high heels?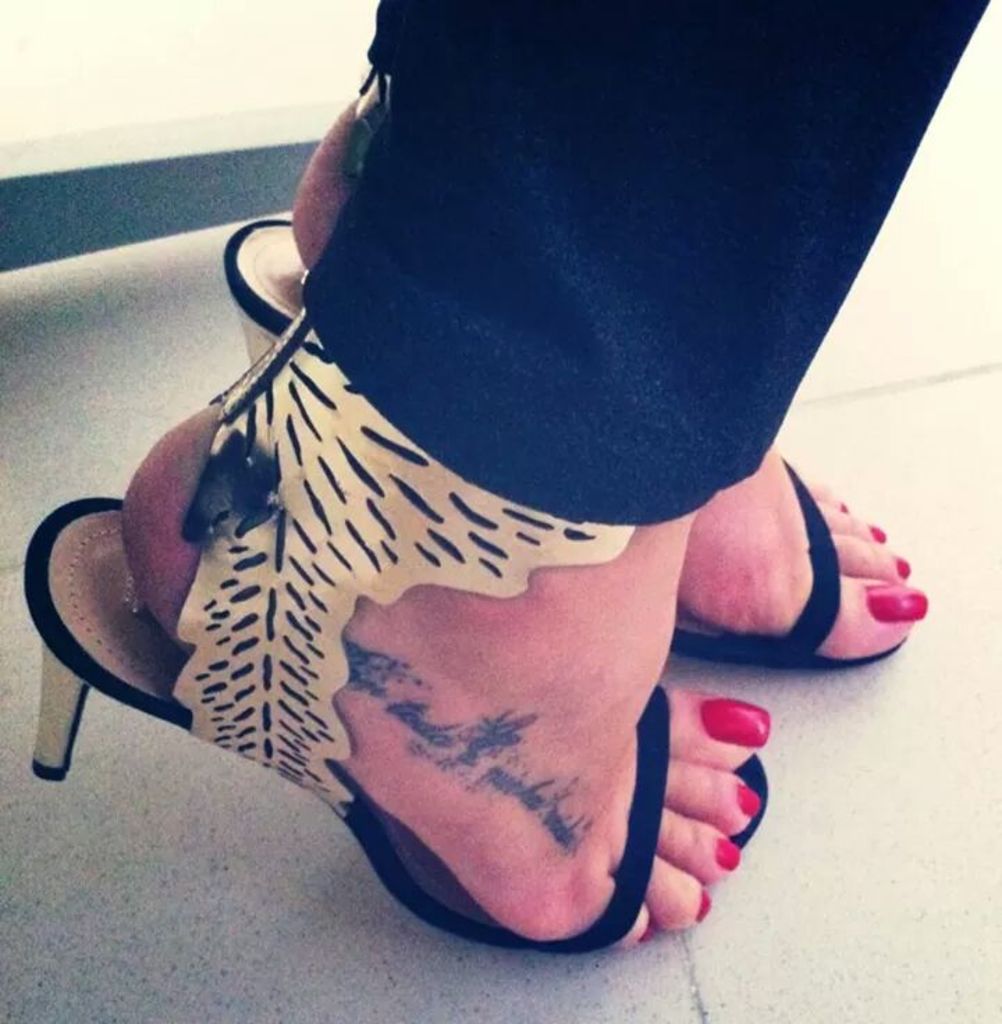
[x1=15, y1=284, x2=772, y2=953]
